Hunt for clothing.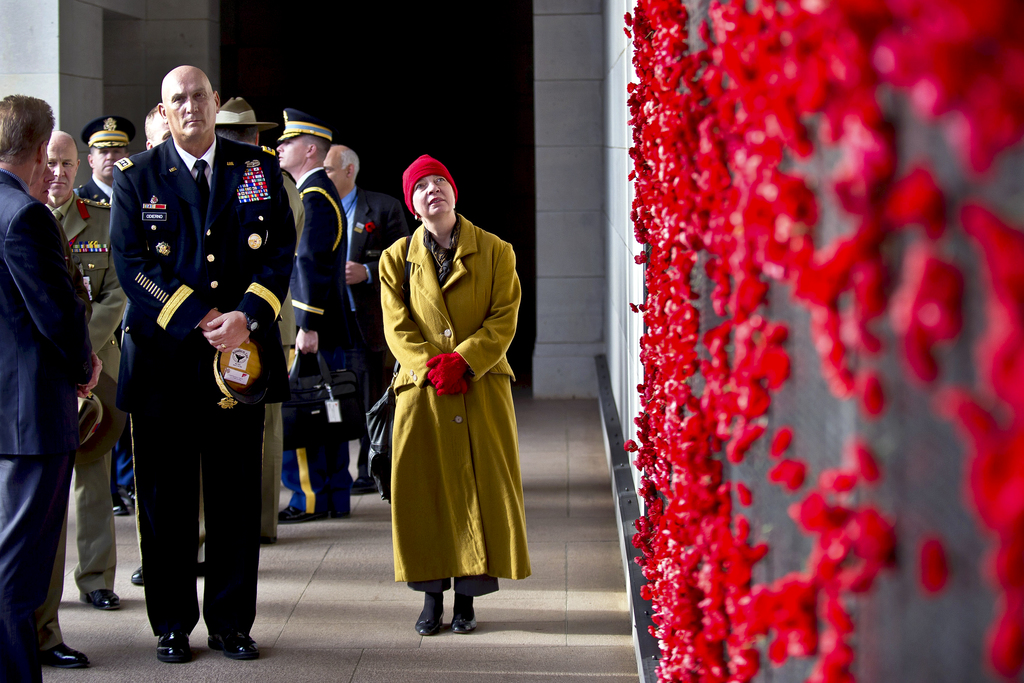
Hunted down at Rect(72, 447, 117, 604).
